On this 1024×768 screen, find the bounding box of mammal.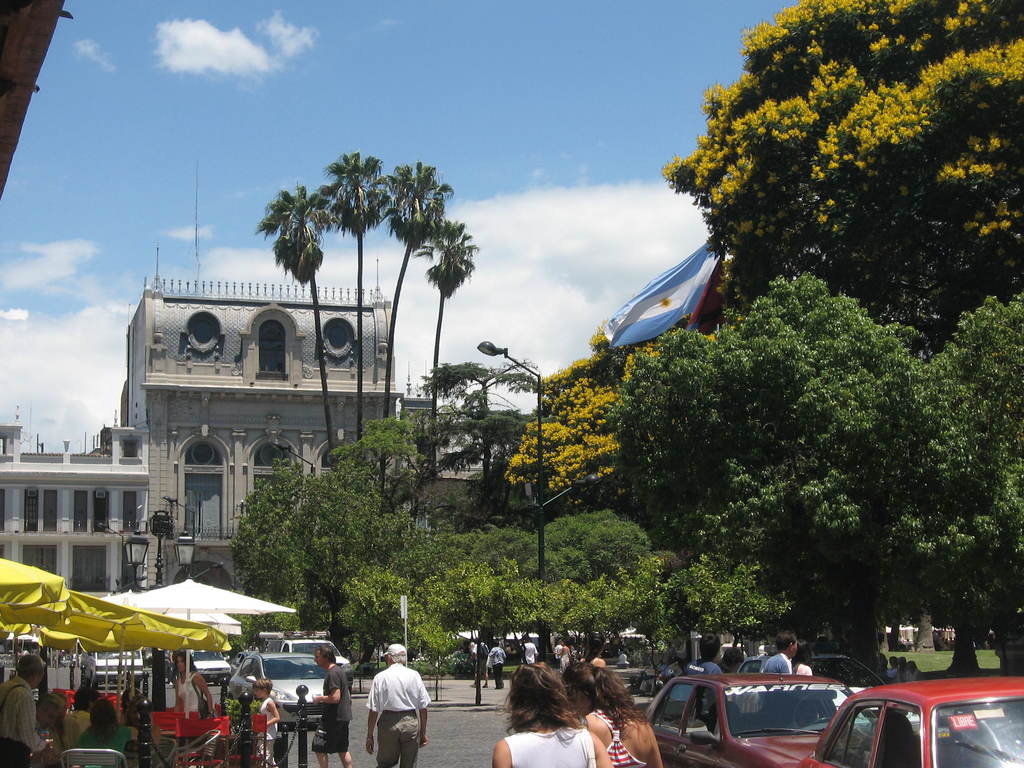
Bounding box: [550, 639, 570, 674].
